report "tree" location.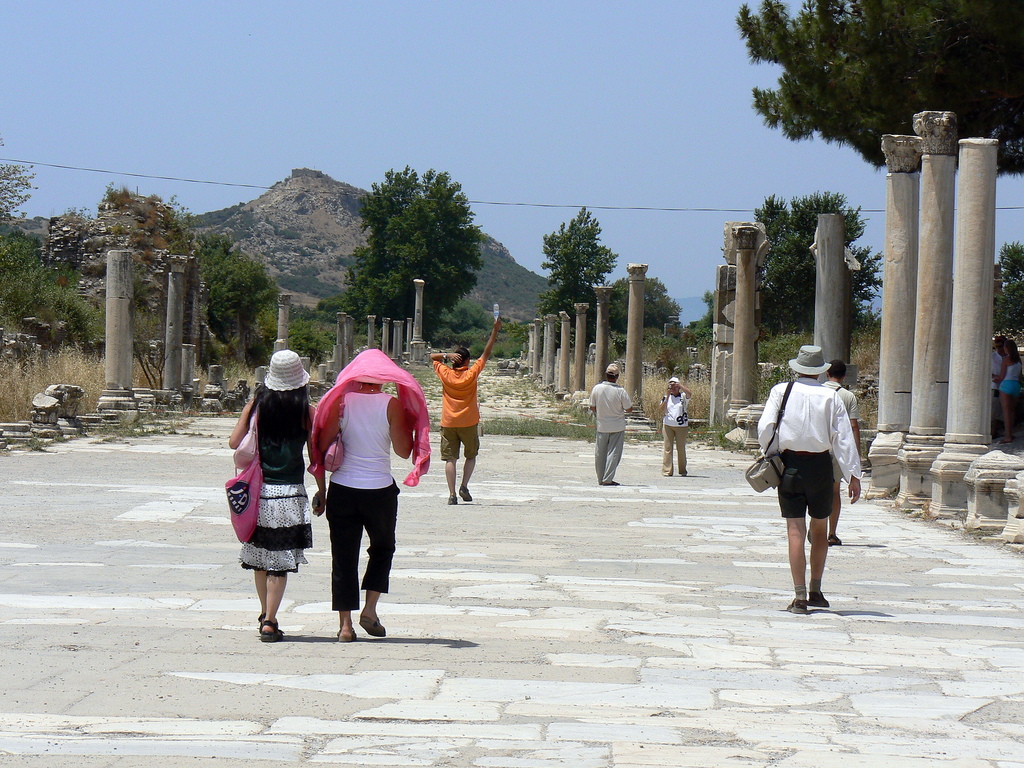
Report: select_region(609, 266, 681, 341).
